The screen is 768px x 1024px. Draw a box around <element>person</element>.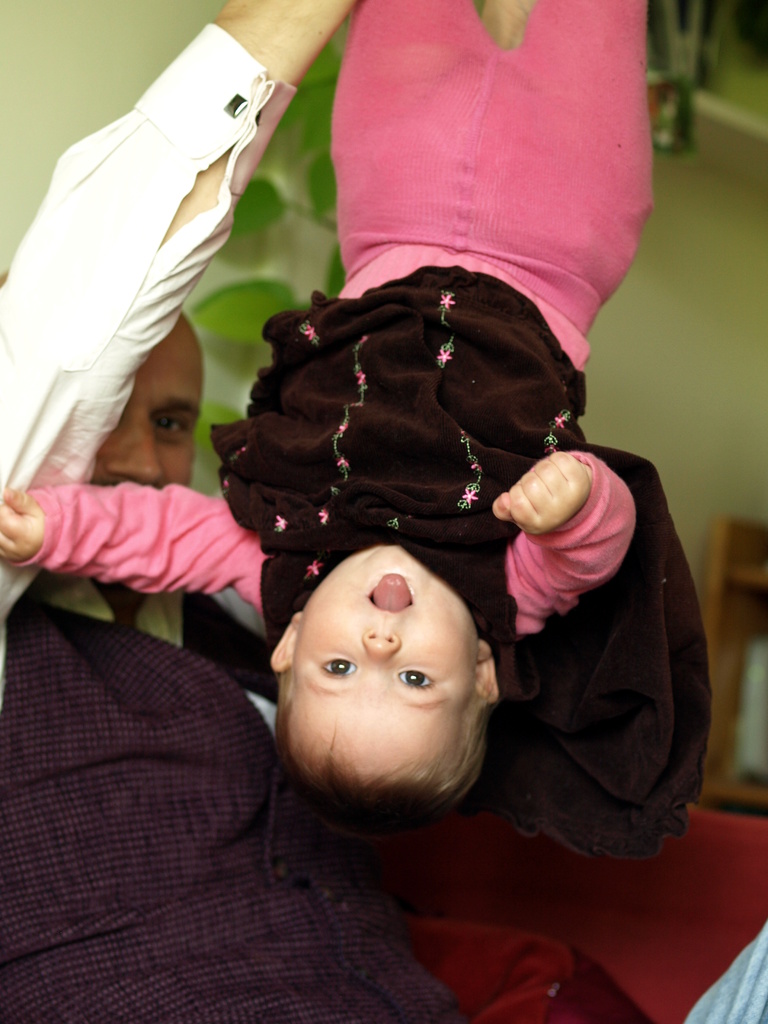
BBox(0, 1, 641, 844).
